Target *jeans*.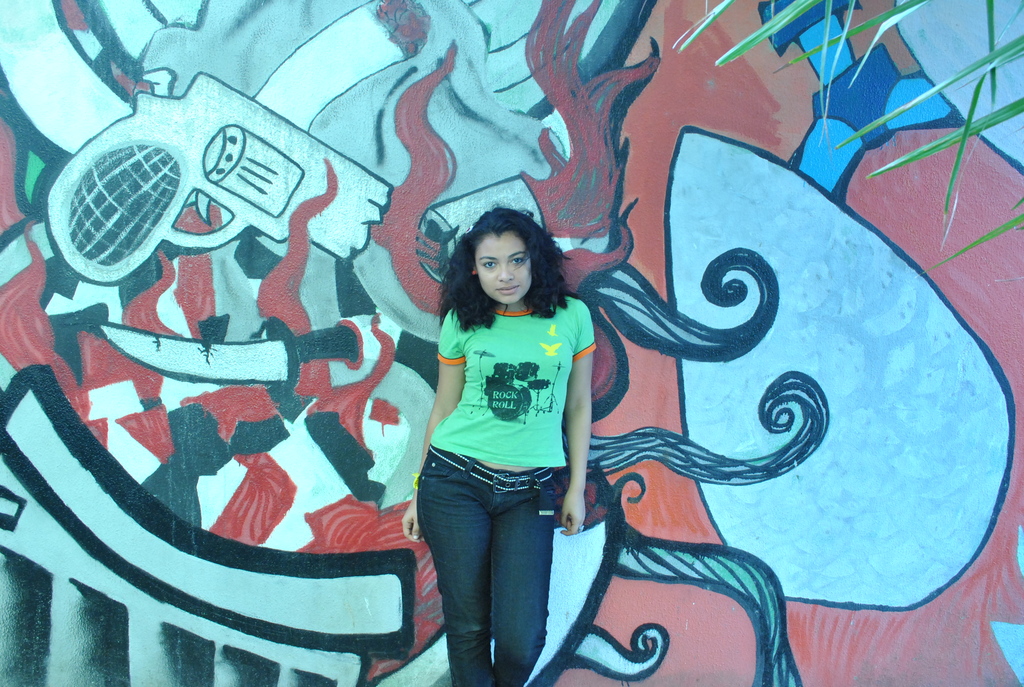
Target region: l=418, t=465, r=559, b=682.
